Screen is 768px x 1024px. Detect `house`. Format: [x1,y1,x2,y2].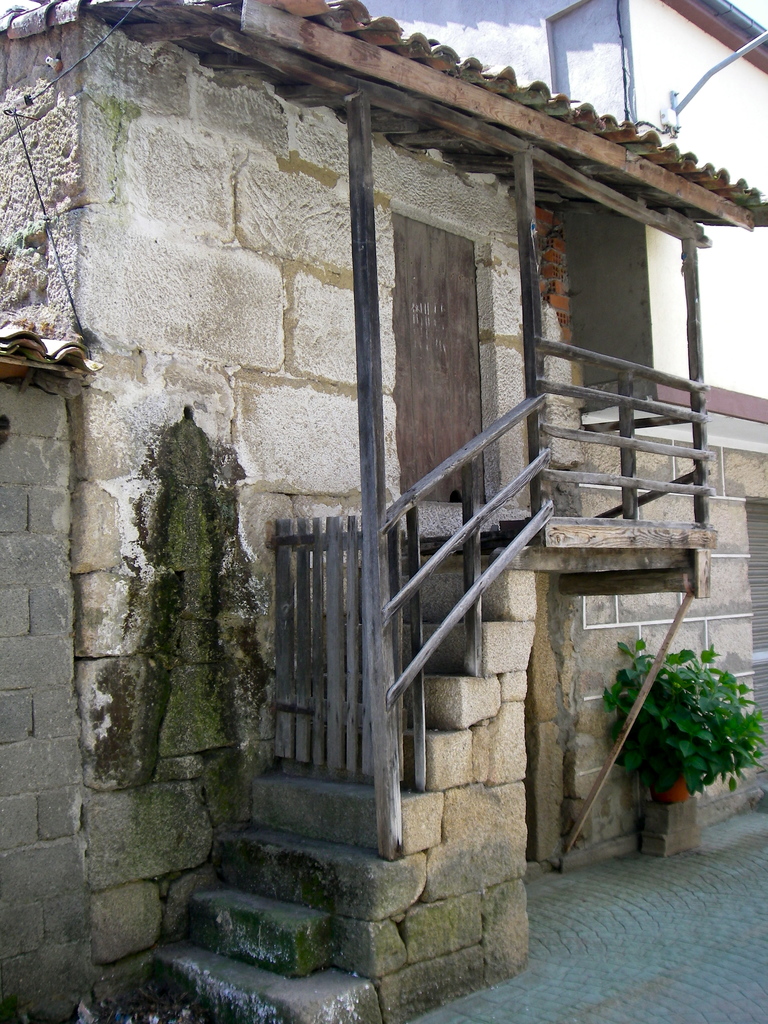
[0,4,767,1021].
